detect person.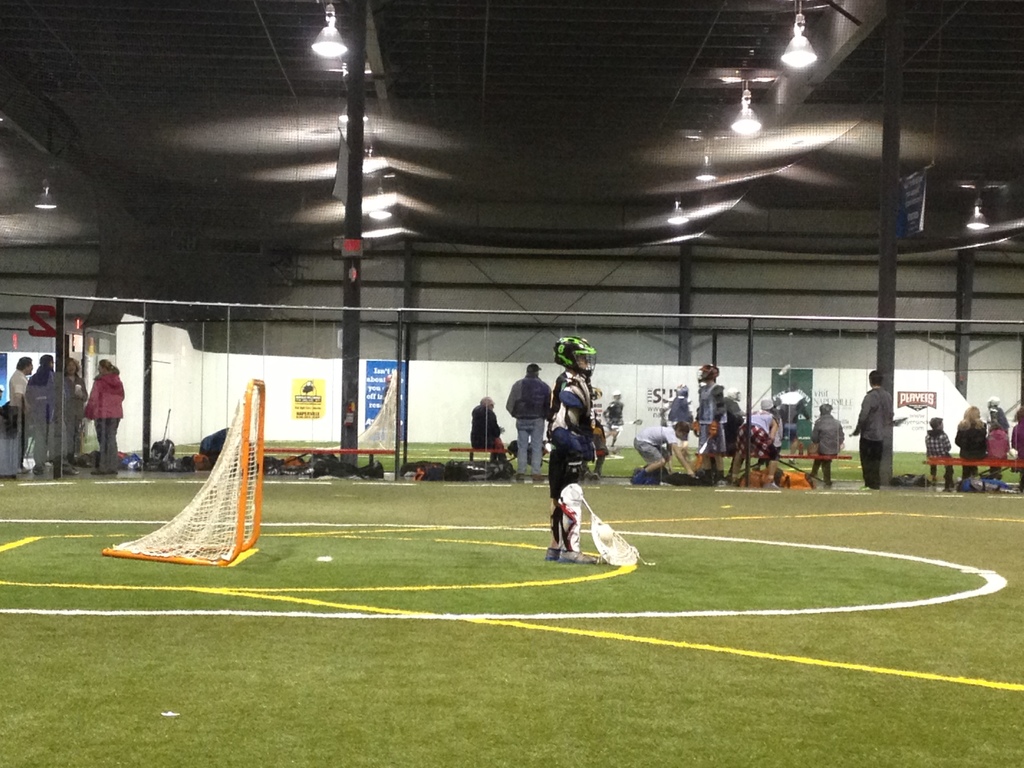
Detected at <box>924,419,956,492</box>.
